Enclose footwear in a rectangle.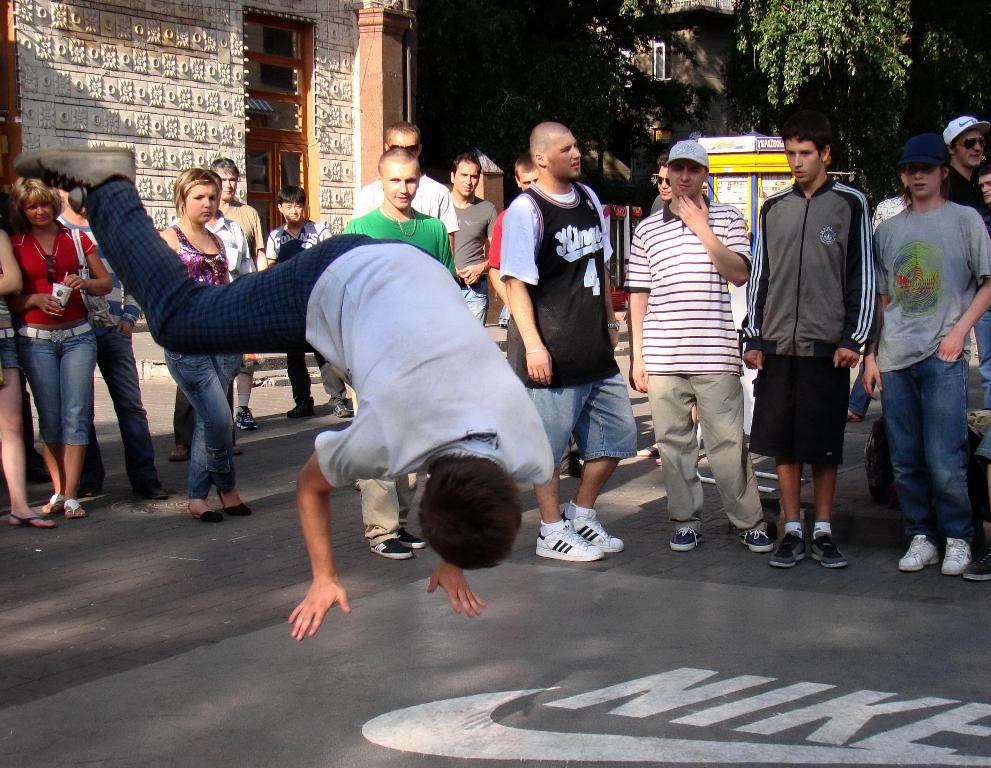
[968, 551, 990, 582].
